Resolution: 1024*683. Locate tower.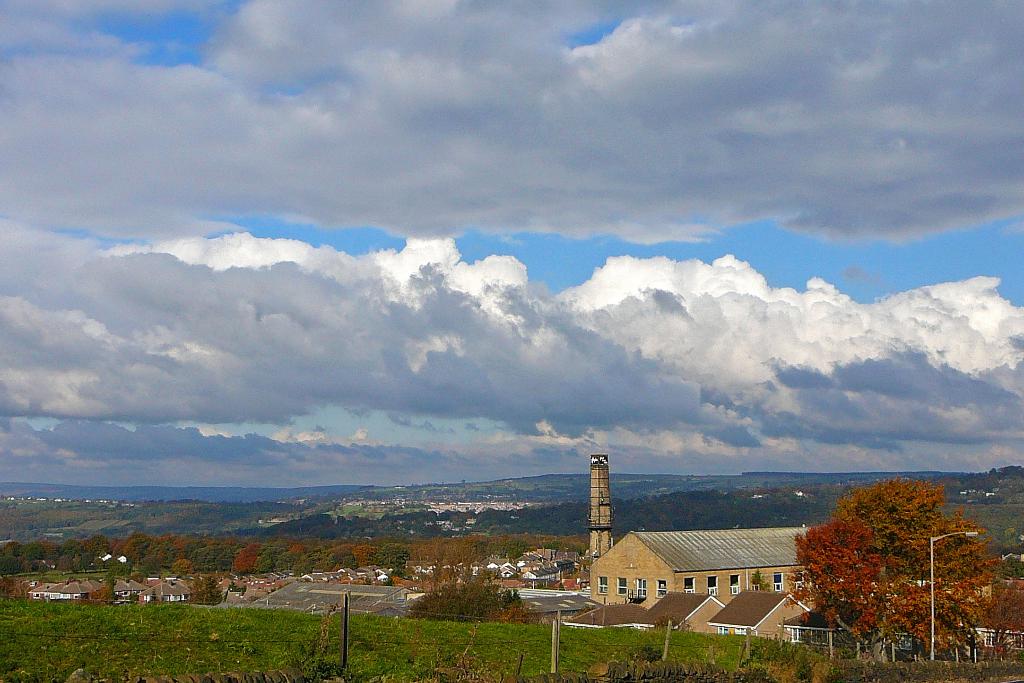
{"x1": 572, "y1": 444, "x2": 634, "y2": 618}.
